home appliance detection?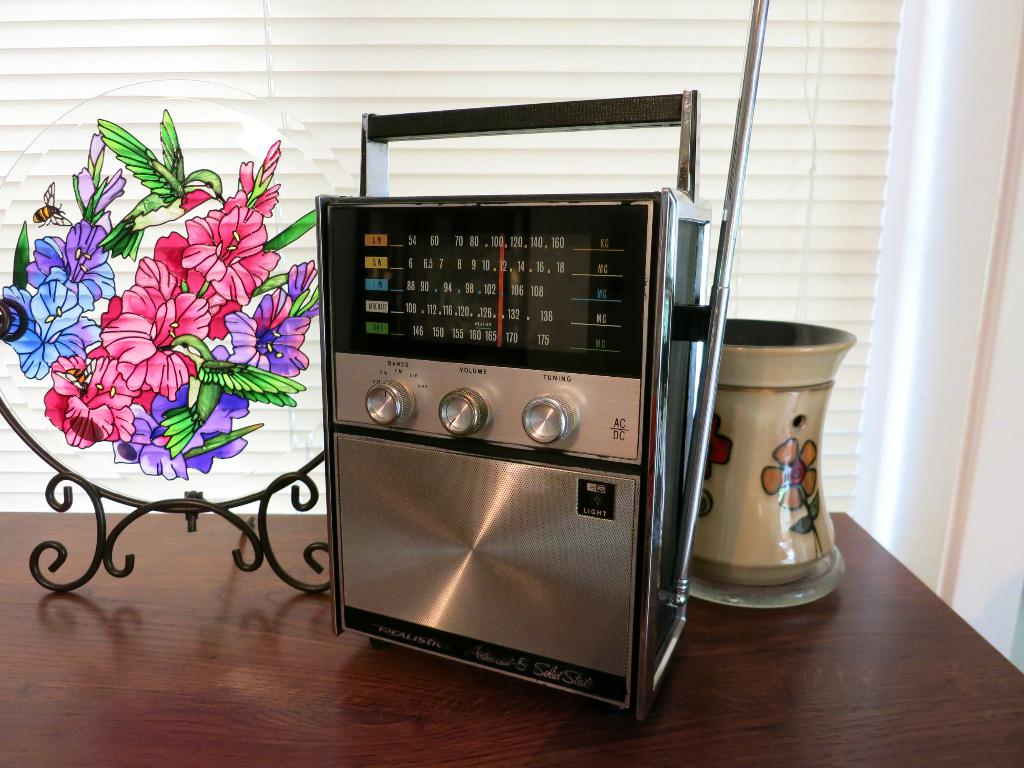
313 0 771 726
